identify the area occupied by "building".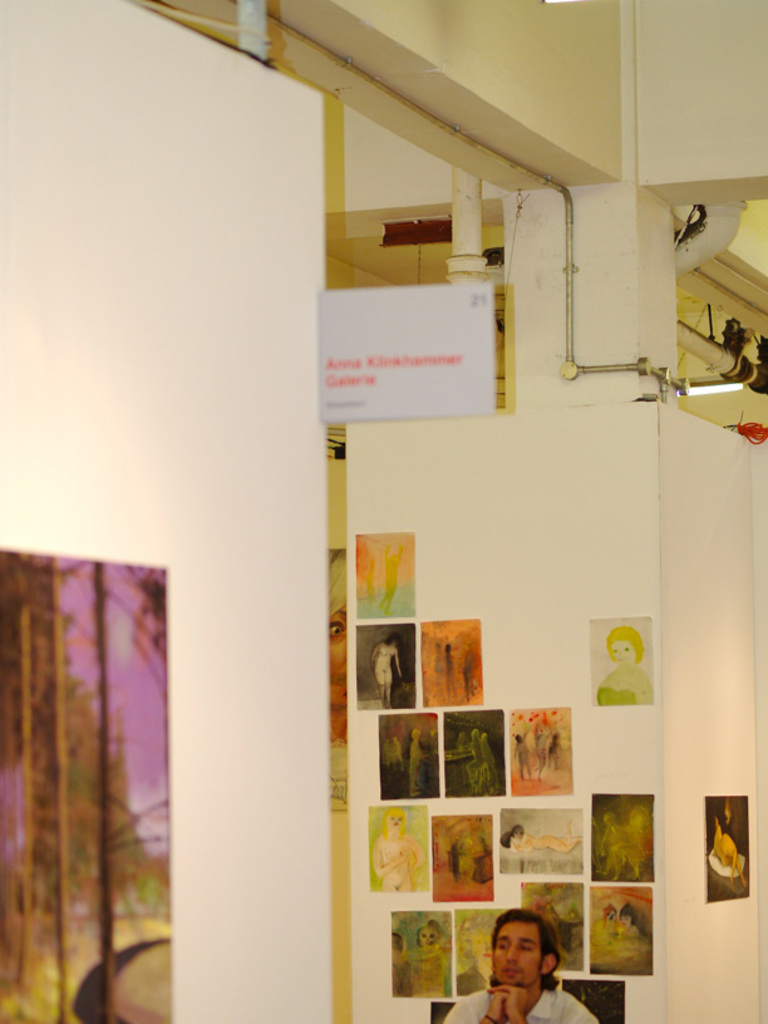
Area: [left=8, top=1, right=767, bottom=1008].
